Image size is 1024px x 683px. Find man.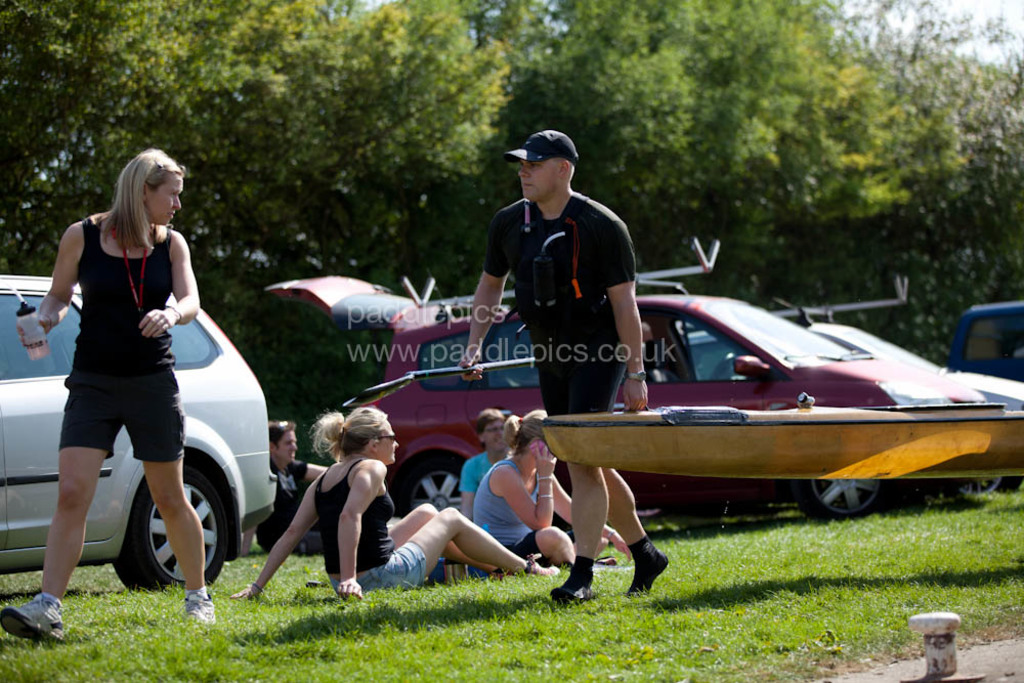
box=[456, 126, 669, 602].
